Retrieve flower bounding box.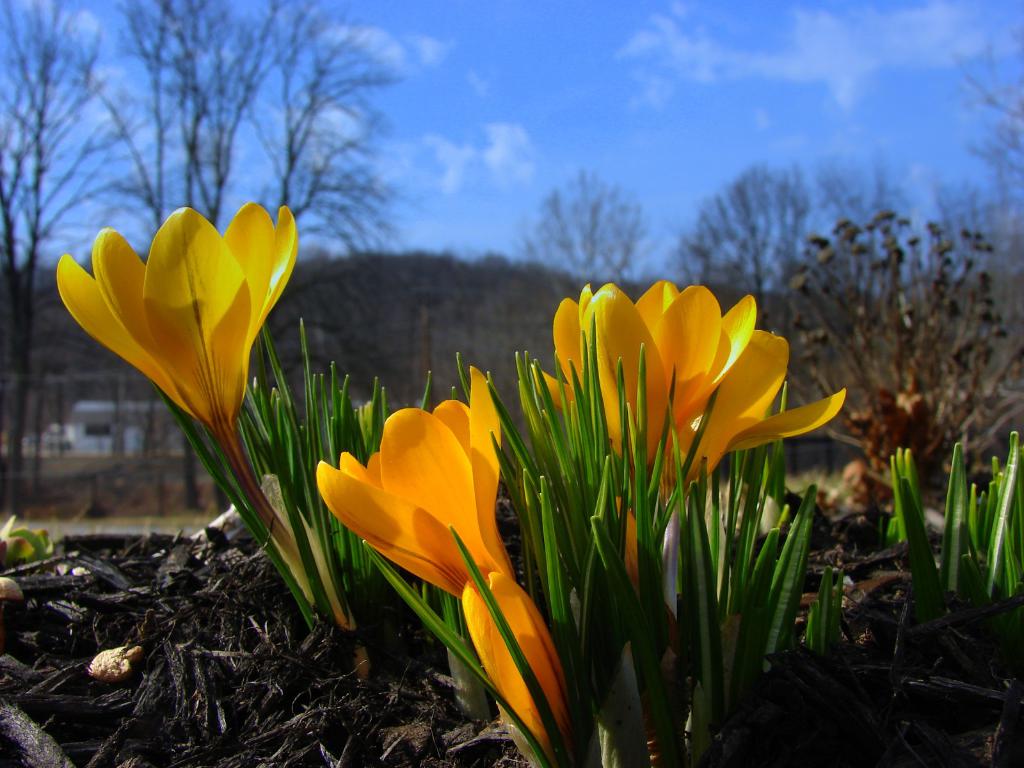
Bounding box: Rect(52, 198, 297, 443).
